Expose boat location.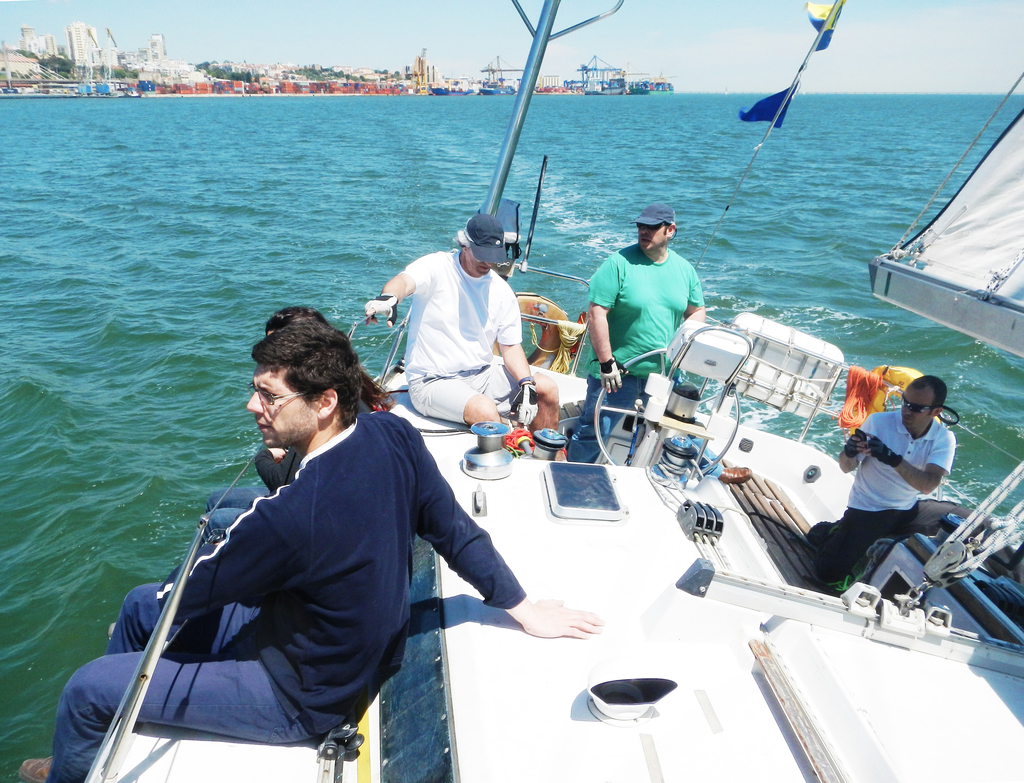
Exposed at {"x1": 75, "y1": 0, "x2": 1023, "y2": 782}.
